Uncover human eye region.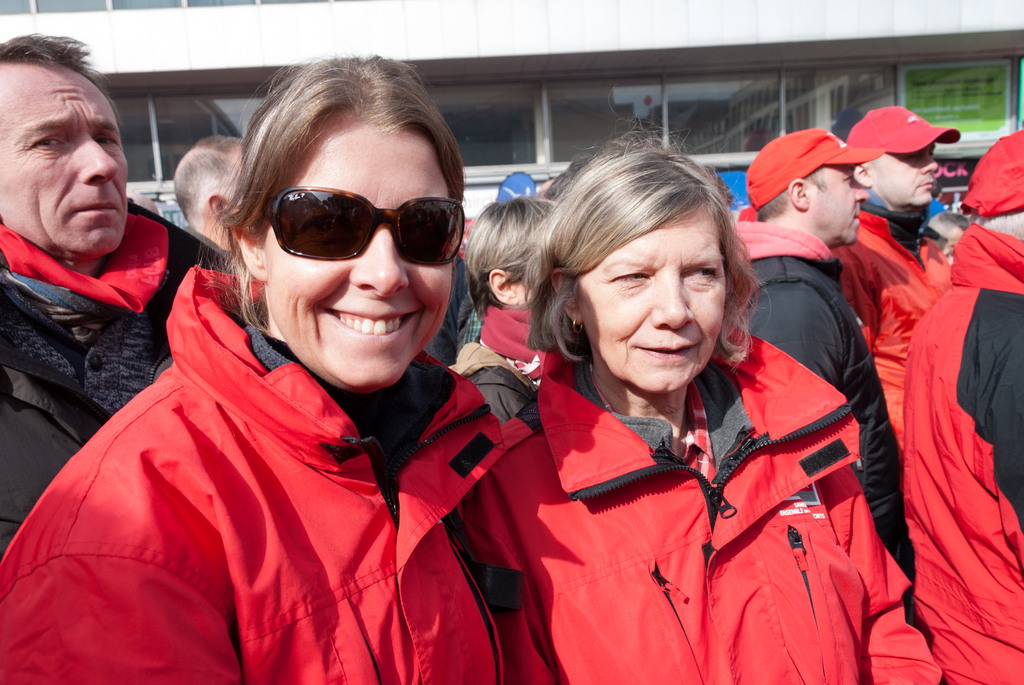
Uncovered: [x1=618, y1=267, x2=652, y2=282].
